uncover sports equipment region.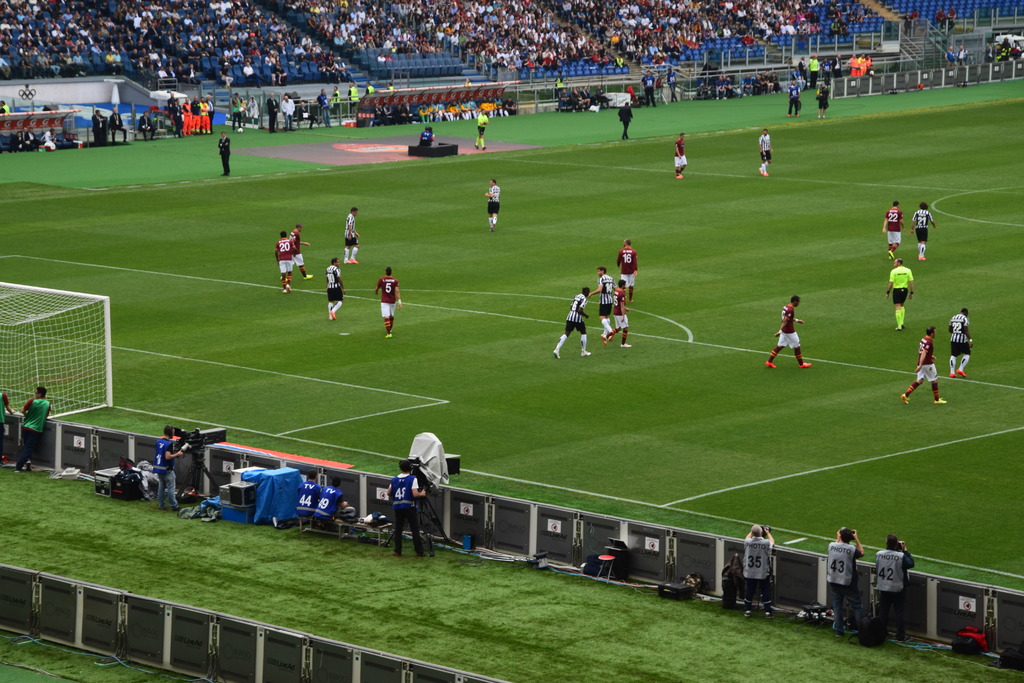
Uncovered: 546/345/562/358.
